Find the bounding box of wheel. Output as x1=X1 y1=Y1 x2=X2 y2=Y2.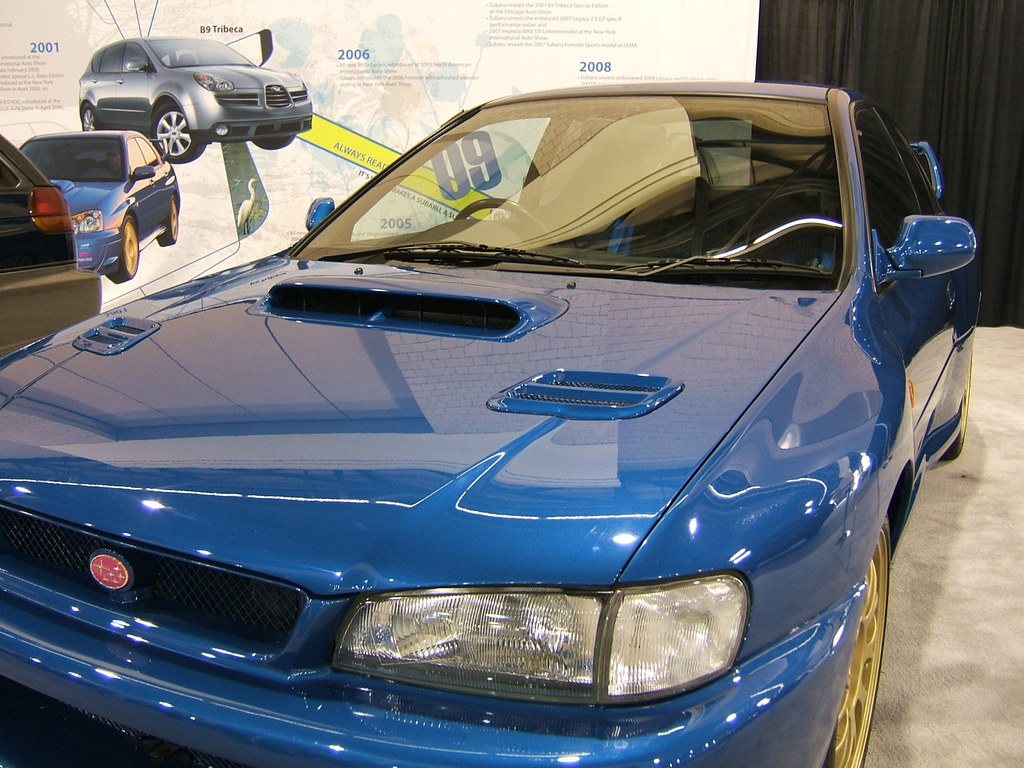
x1=113 y1=211 x2=140 y2=285.
